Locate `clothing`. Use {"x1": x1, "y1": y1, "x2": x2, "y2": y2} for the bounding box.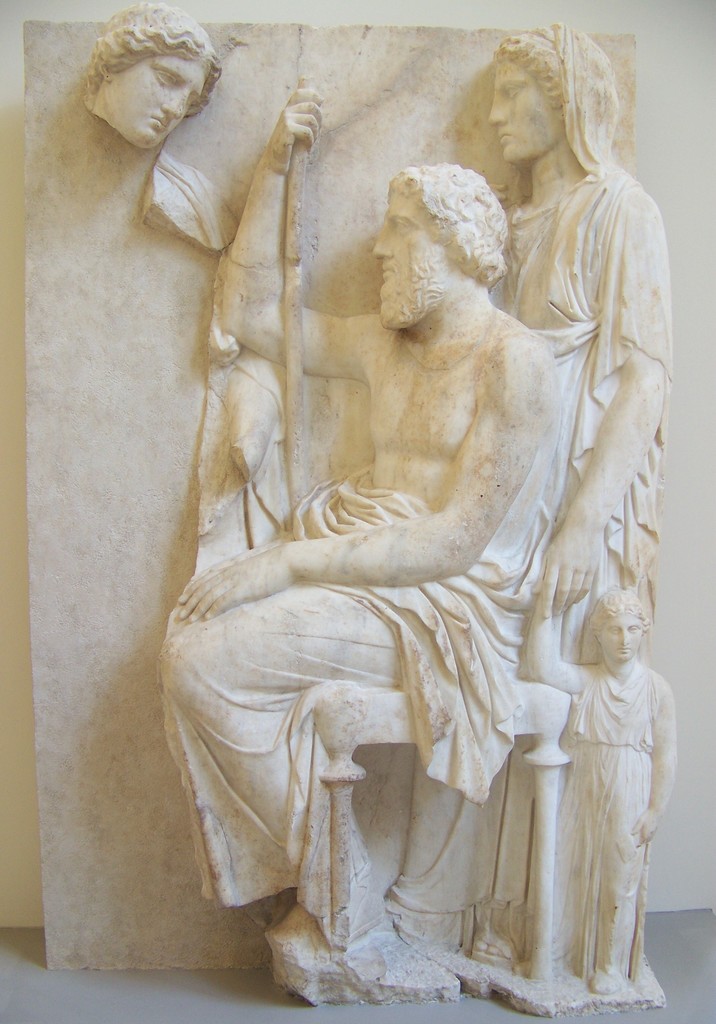
{"x1": 491, "y1": 23, "x2": 683, "y2": 655}.
